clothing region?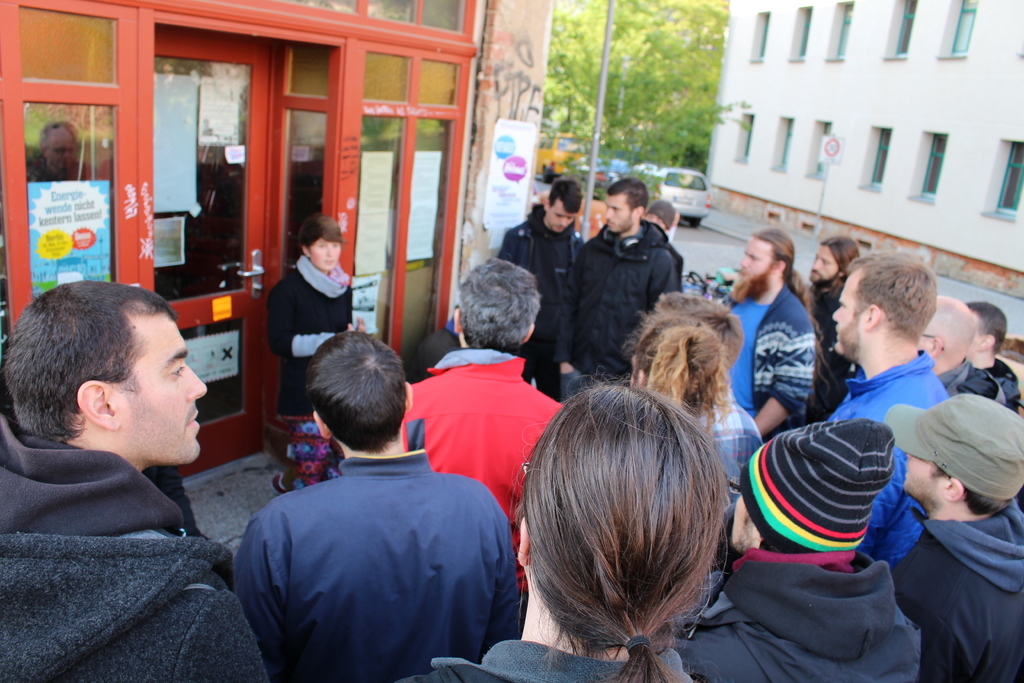
232 424 509 682
